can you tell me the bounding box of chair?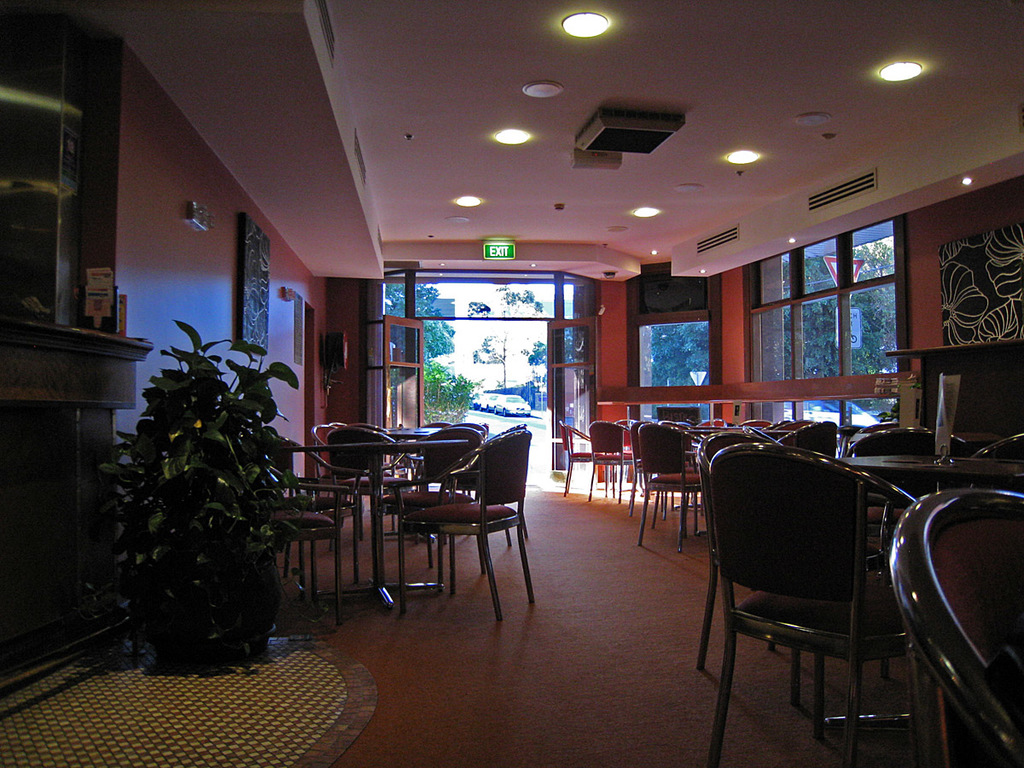
702:436:946:753.
